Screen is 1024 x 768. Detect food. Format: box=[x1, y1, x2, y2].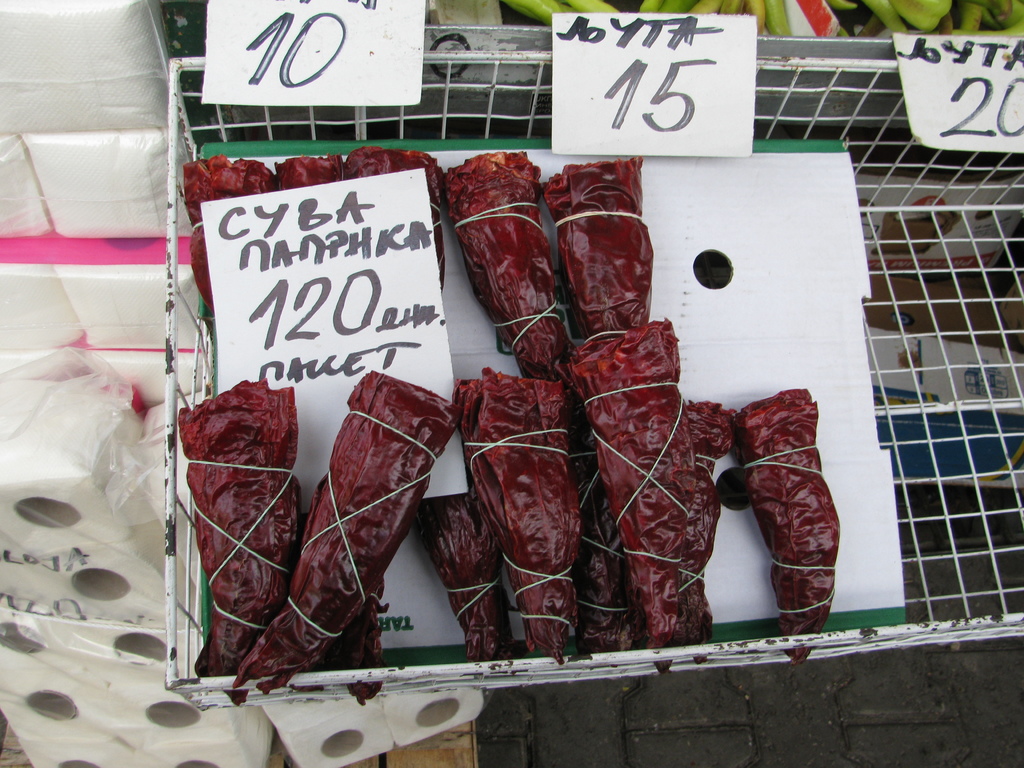
box=[180, 152, 278, 316].
